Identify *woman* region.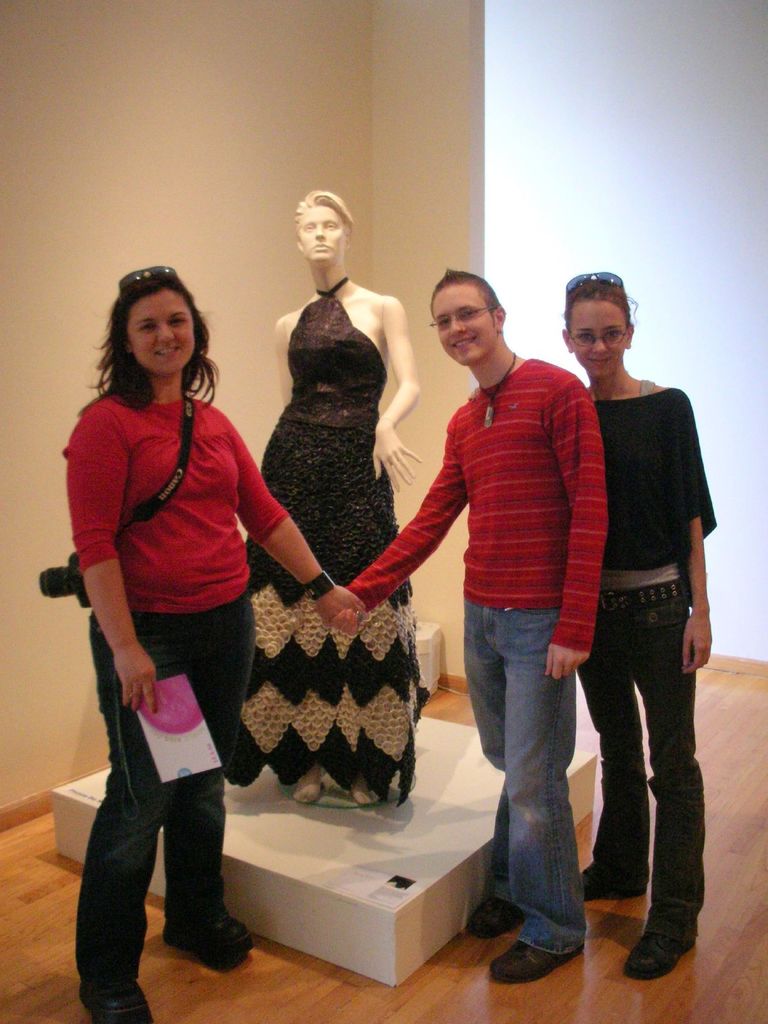
Region: [63,264,364,1023].
